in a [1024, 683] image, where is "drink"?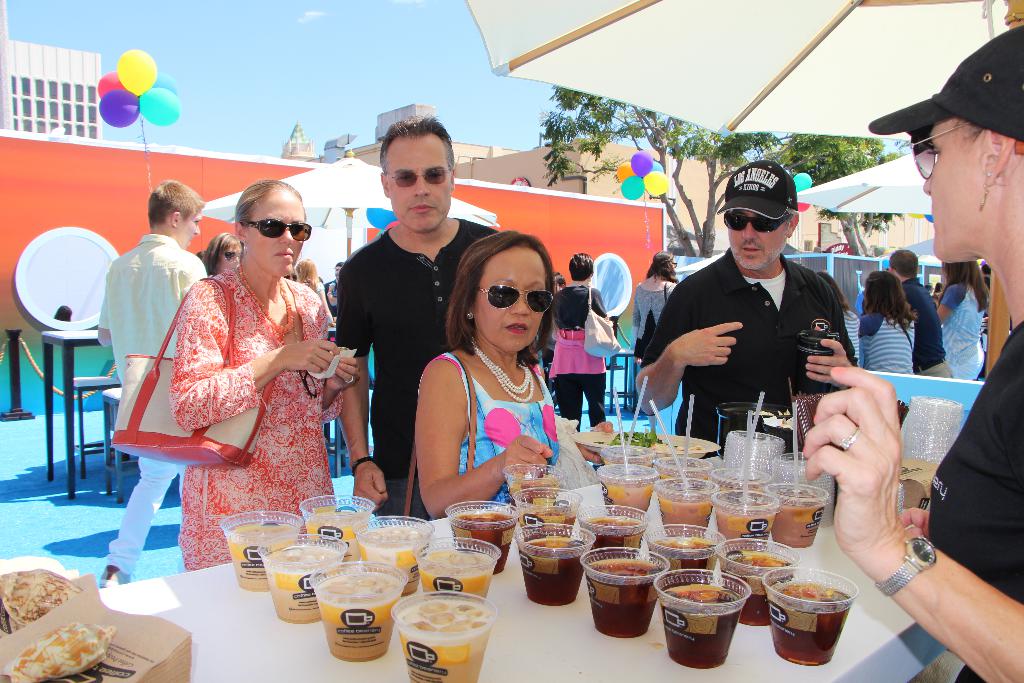
rect(585, 557, 650, 637).
